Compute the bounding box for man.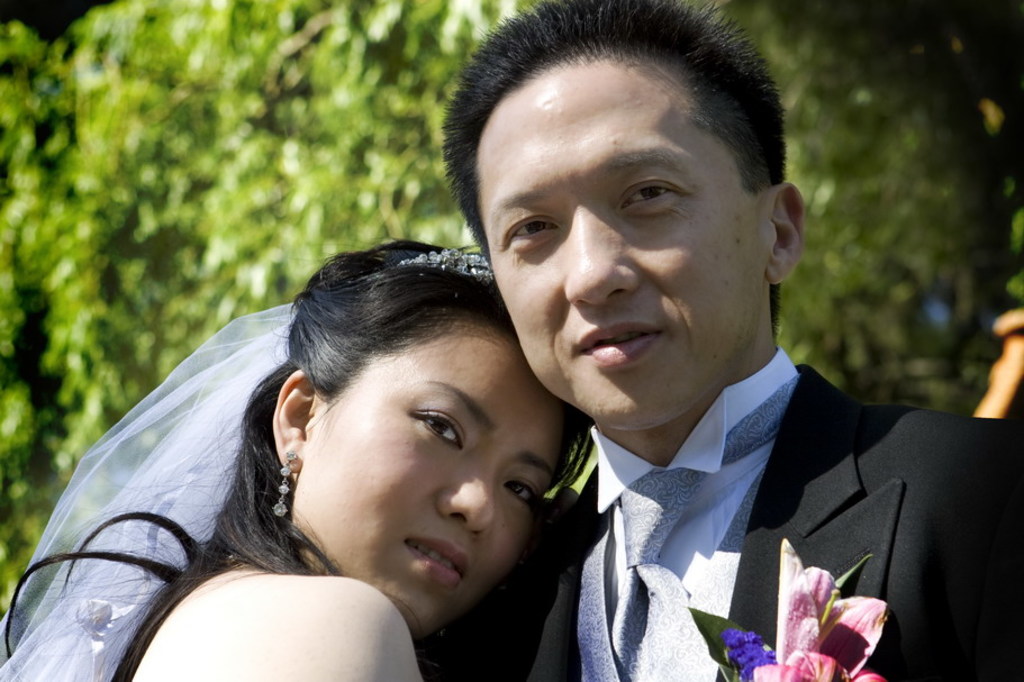
crop(438, 0, 1022, 681).
